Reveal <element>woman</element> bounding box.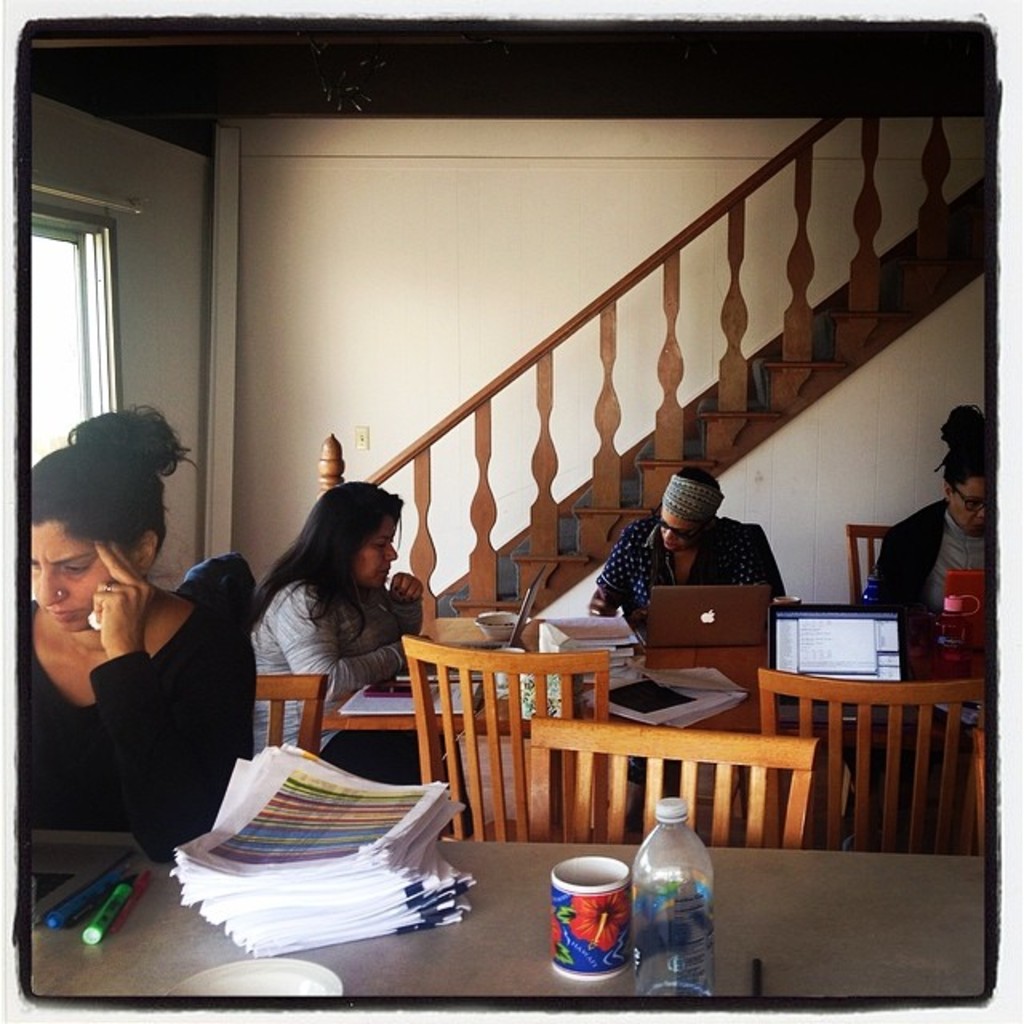
Revealed: 866,395,995,638.
